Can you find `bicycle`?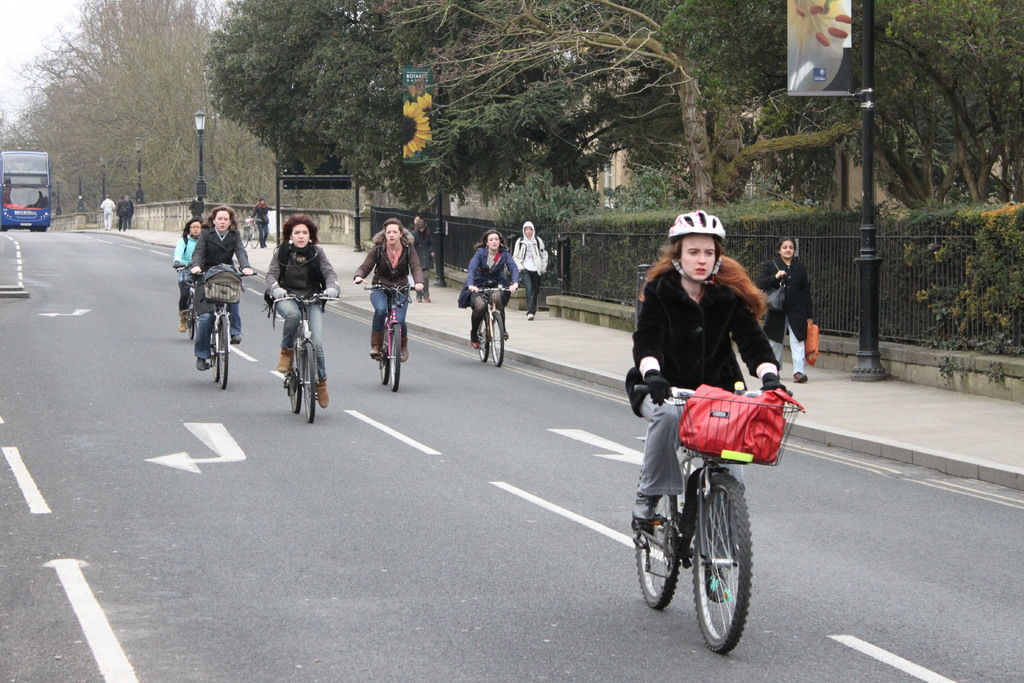
Yes, bounding box: {"x1": 362, "y1": 287, "x2": 425, "y2": 391}.
